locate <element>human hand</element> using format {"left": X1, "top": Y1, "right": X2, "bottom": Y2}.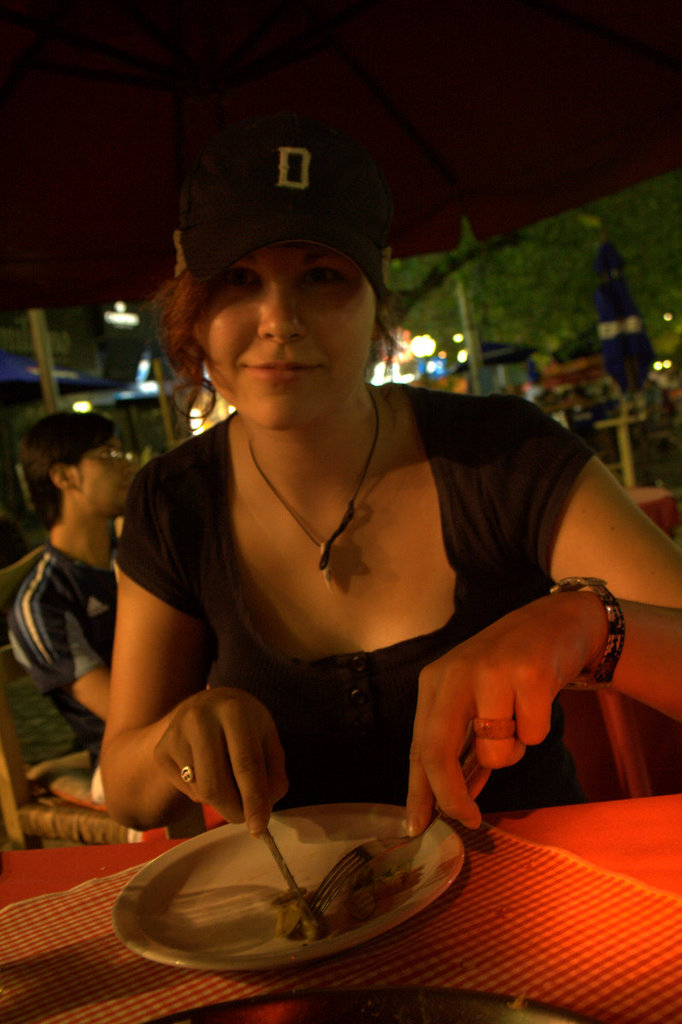
{"left": 146, "top": 686, "right": 294, "bottom": 843}.
